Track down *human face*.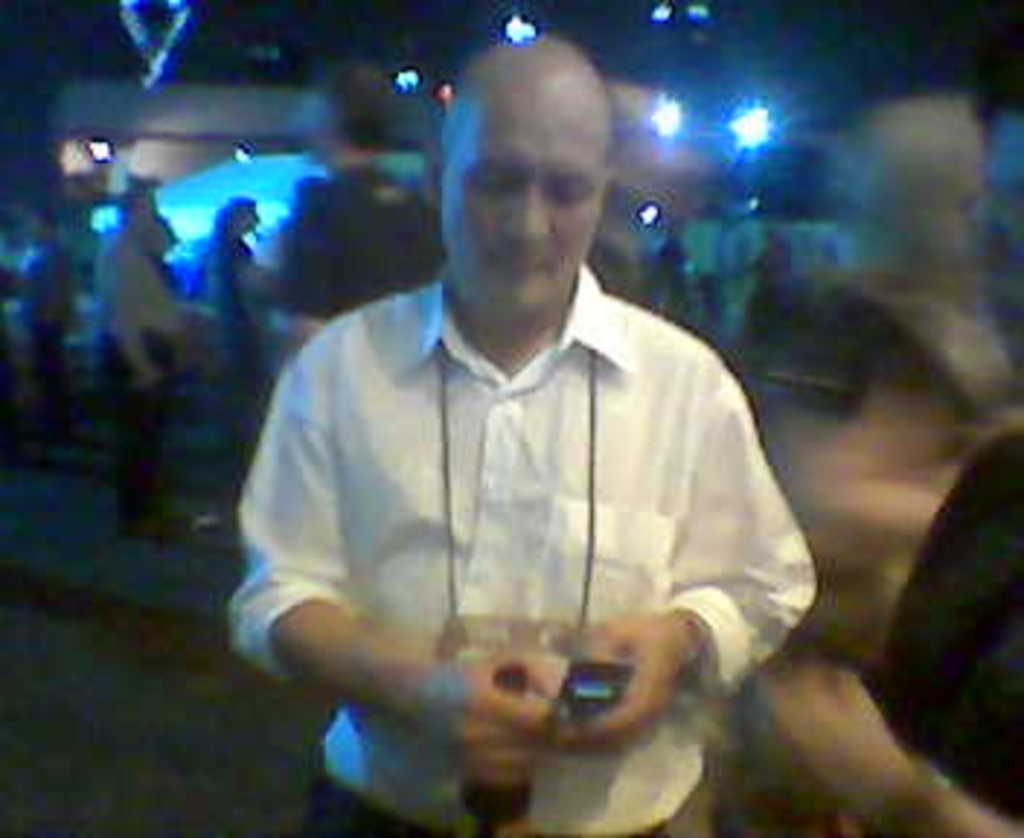
Tracked to left=451, top=99, right=605, bottom=323.
